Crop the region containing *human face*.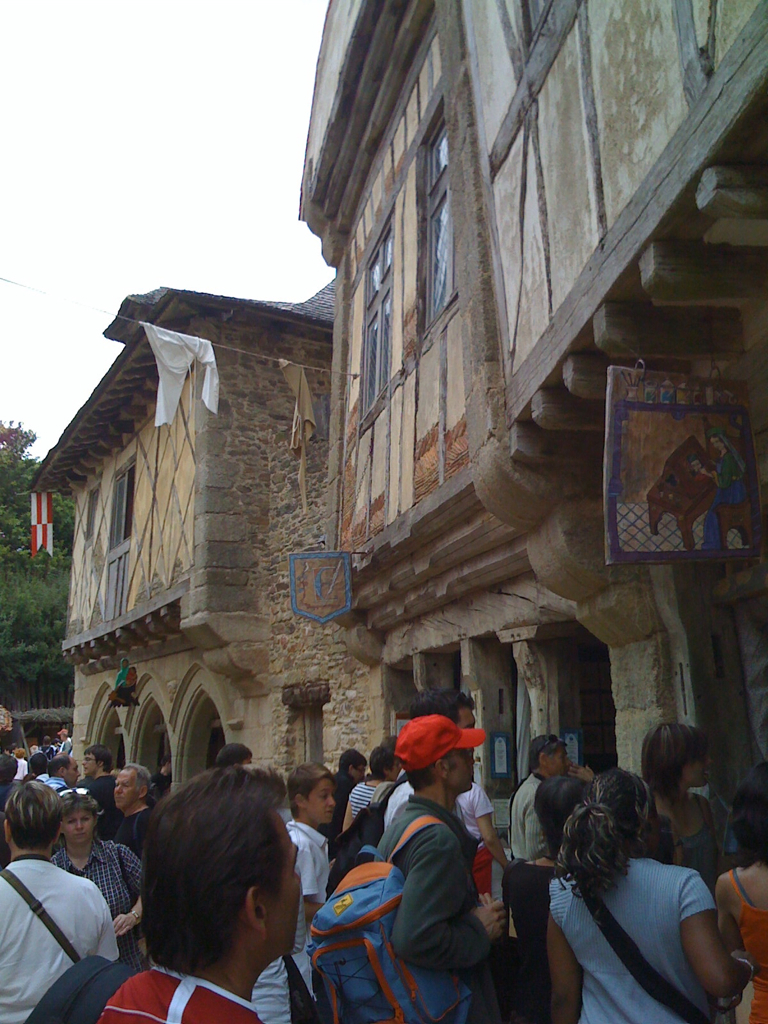
Crop region: [left=314, top=776, right=337, bottom=820].
